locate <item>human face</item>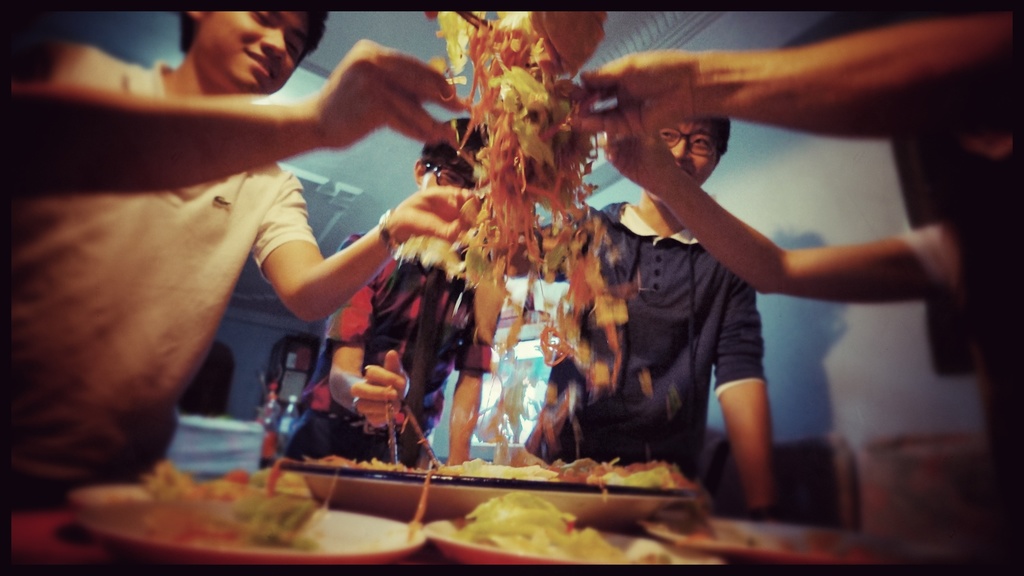
[left=420, top=147, right=474, bottom=197]
